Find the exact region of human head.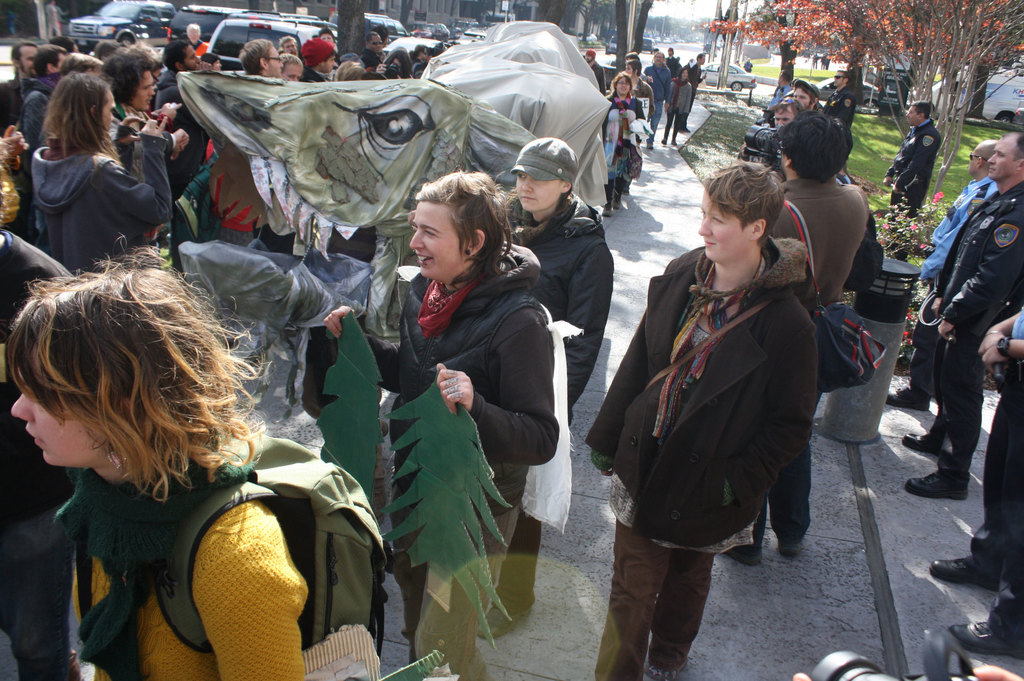
Exact region: bbox=[653, 51, 664, 67].
